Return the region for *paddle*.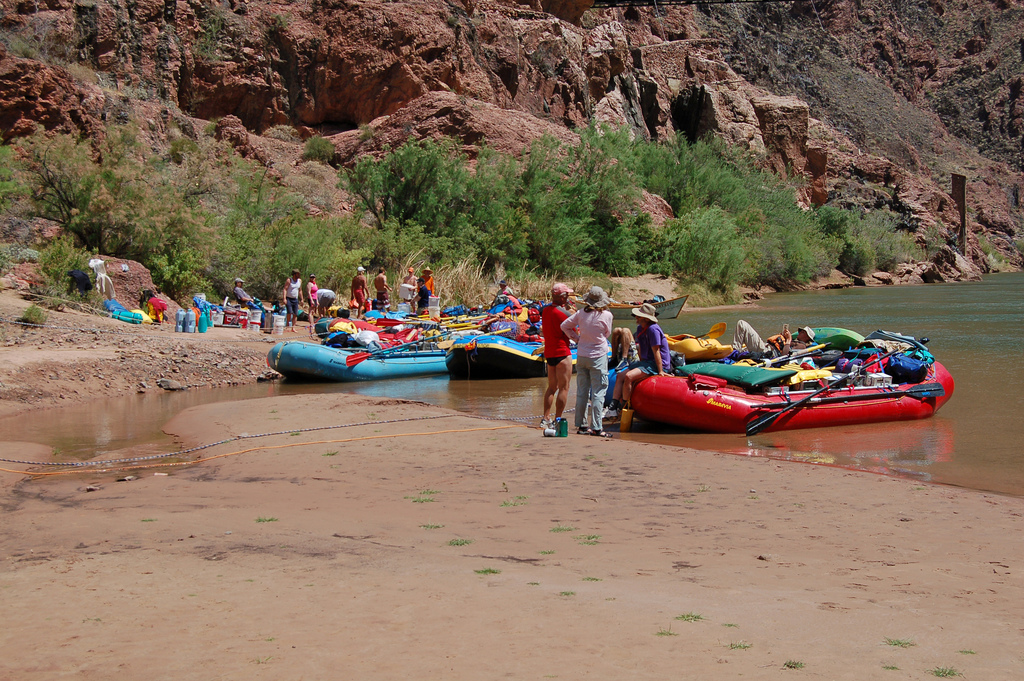
<box>599,327,653,395</box>.
